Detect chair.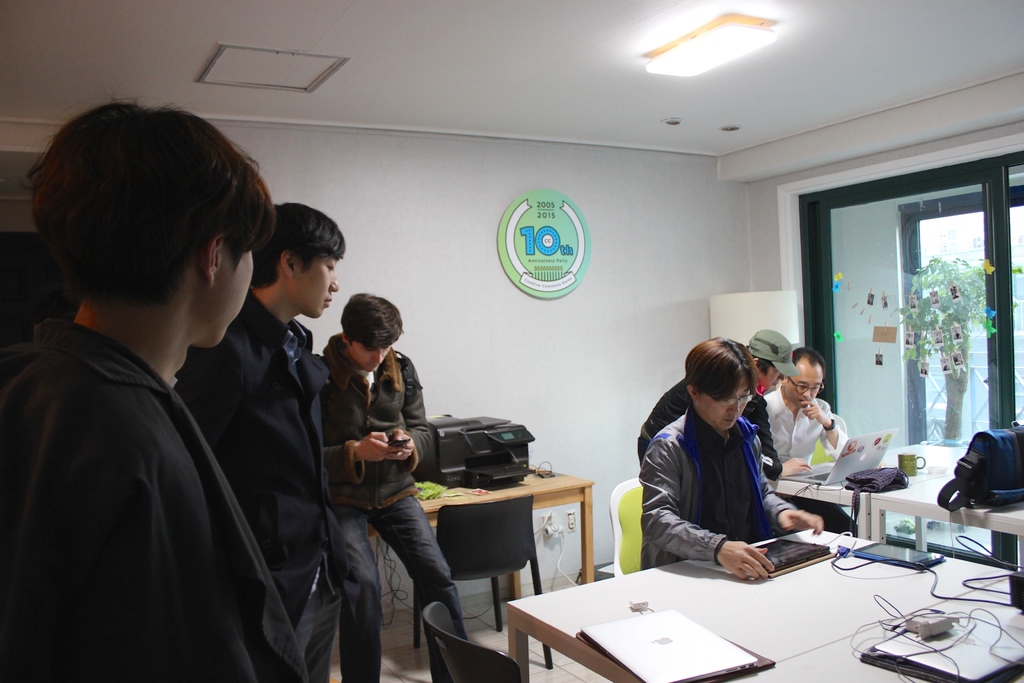
Detected at BBox(421, 597, 524, 682).
